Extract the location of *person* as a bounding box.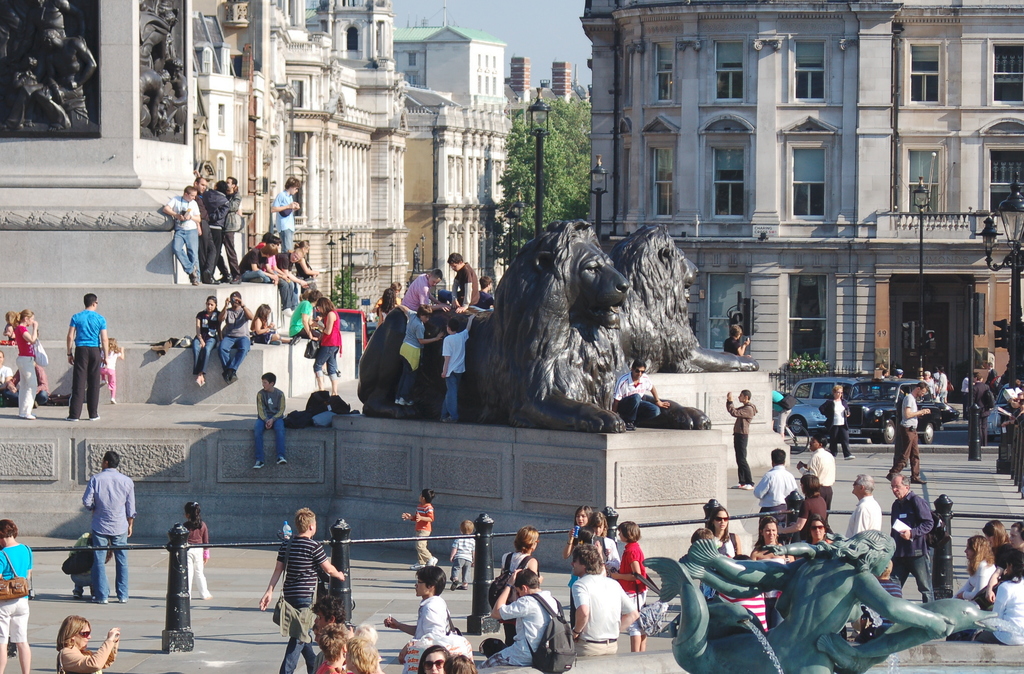
box=[433, 309, 488, 421].
